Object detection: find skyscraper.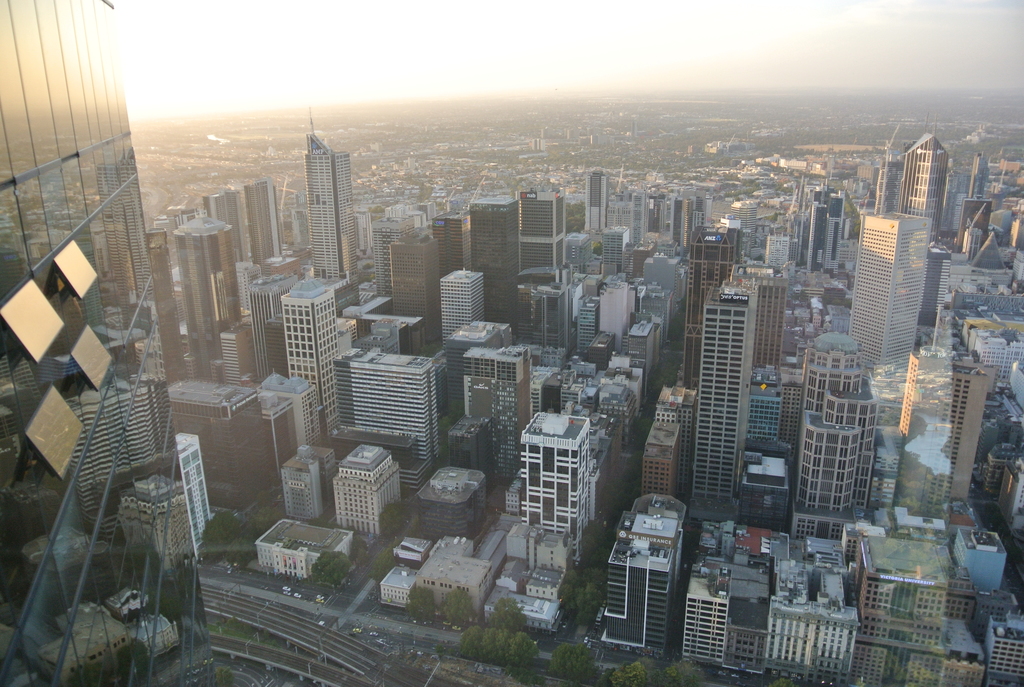
{"x1": 282, "y1": 277, "x2": 337, "y2": 429}.
